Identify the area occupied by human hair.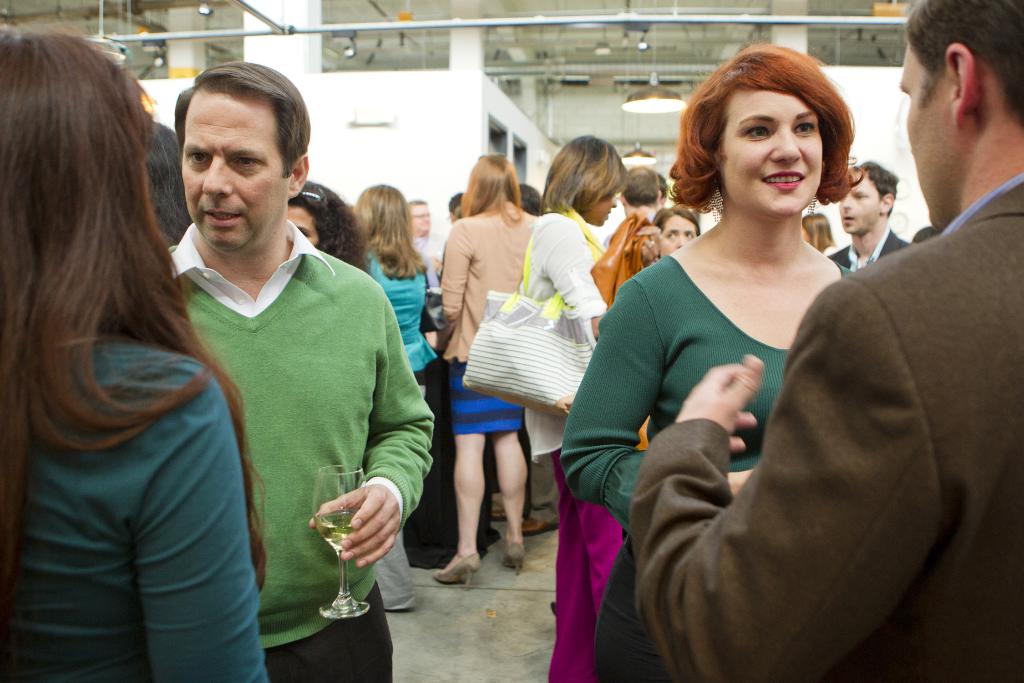
Area: <region>286, 179, 372, 276</region>.
